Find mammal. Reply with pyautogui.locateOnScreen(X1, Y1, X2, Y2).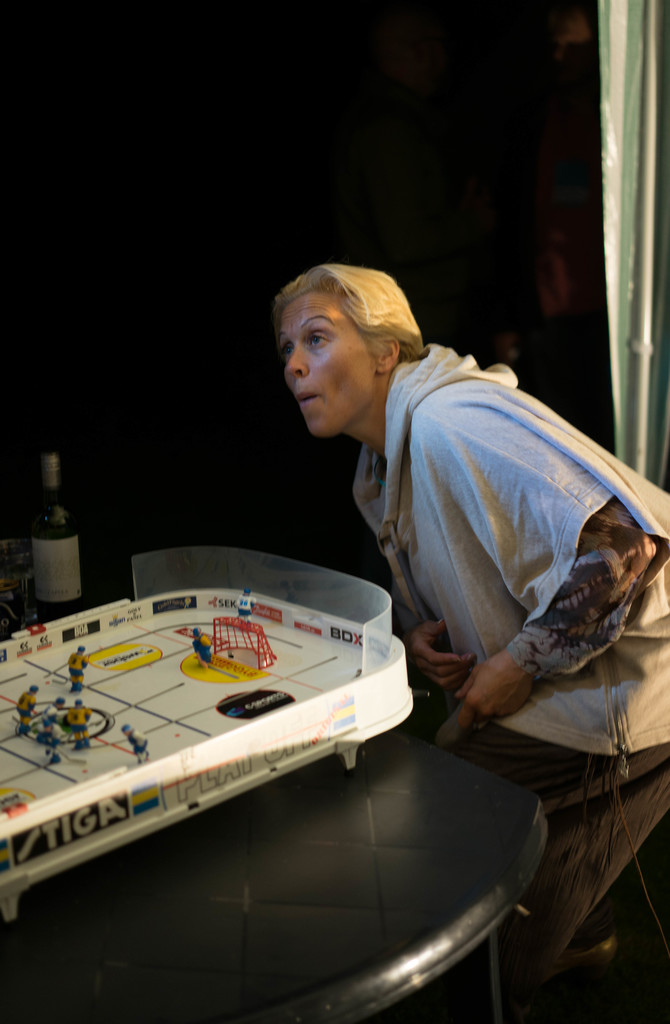
pyautogui.locateOnScreen(237, 586, 258, 620).
